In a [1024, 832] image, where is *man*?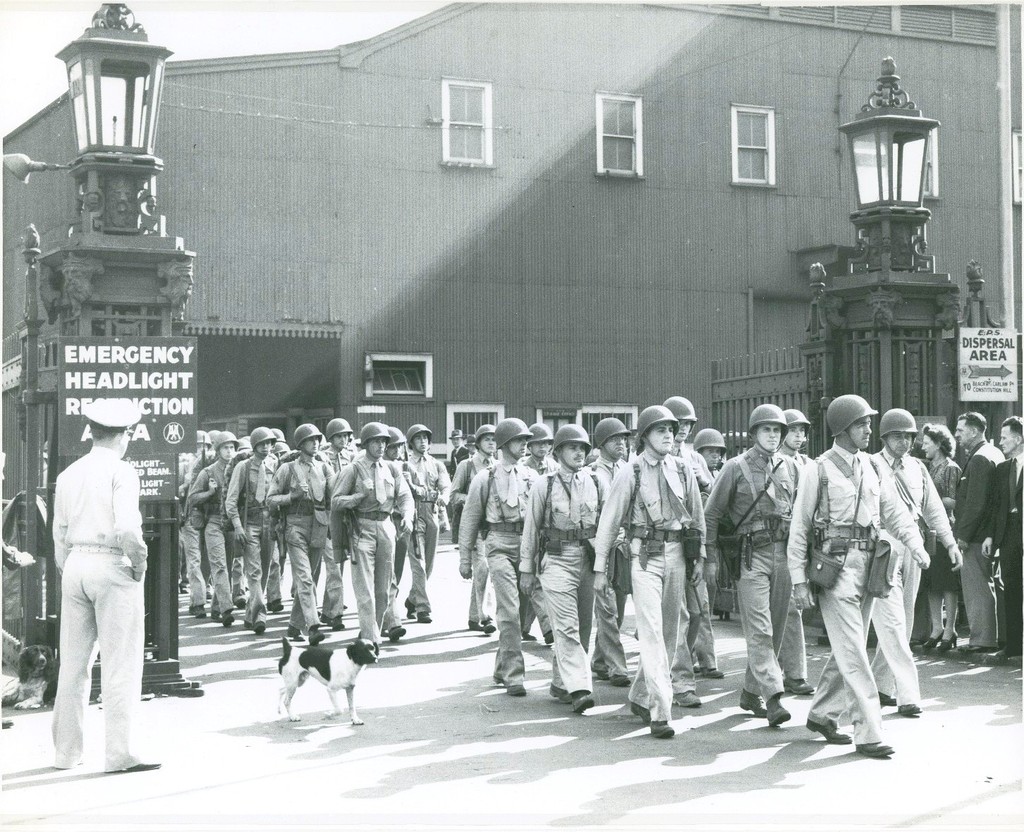
left=265, top=424, right=336, bottom=644.
